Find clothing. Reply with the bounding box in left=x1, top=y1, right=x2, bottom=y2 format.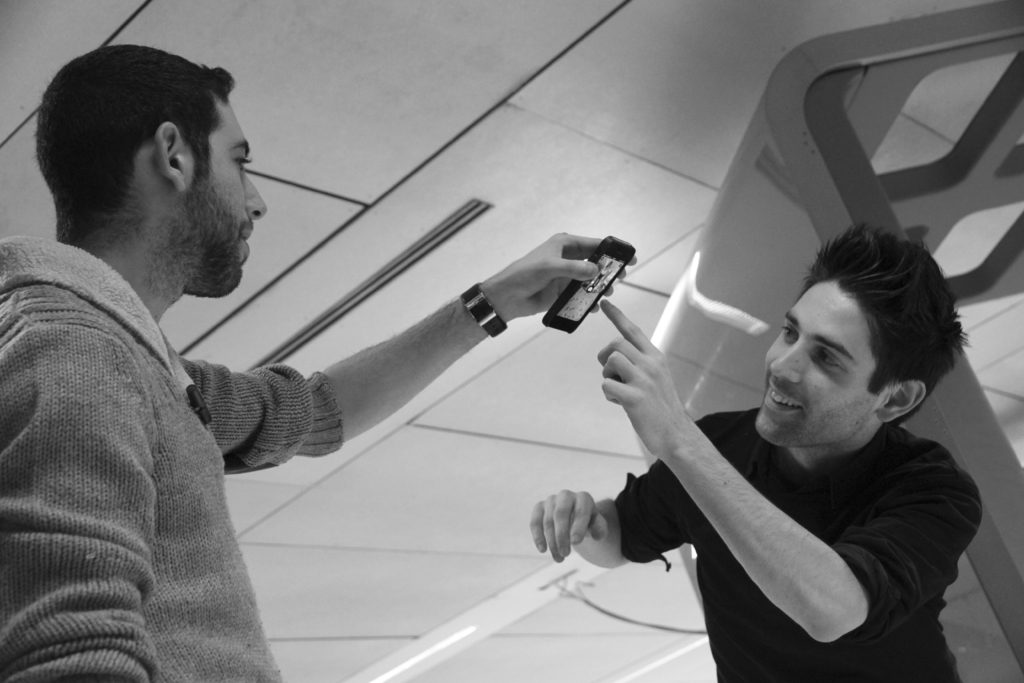
left=608, top=402, right=978, bottom=682.
